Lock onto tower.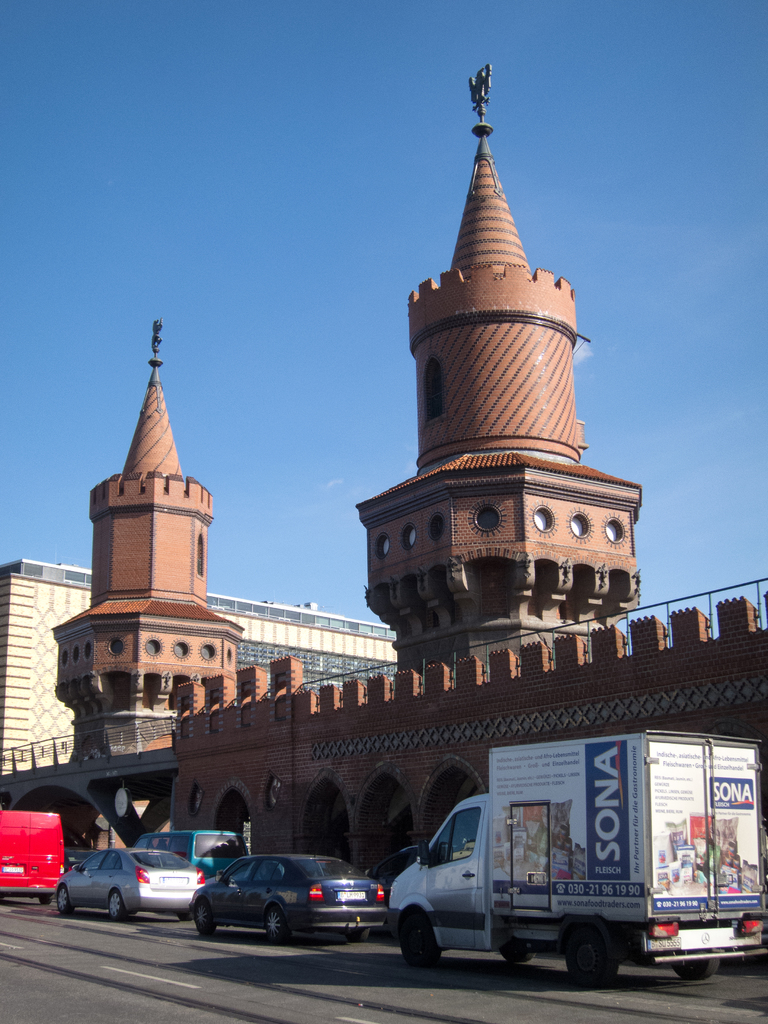
Locked: BBox(49, 316, 238, 781).
